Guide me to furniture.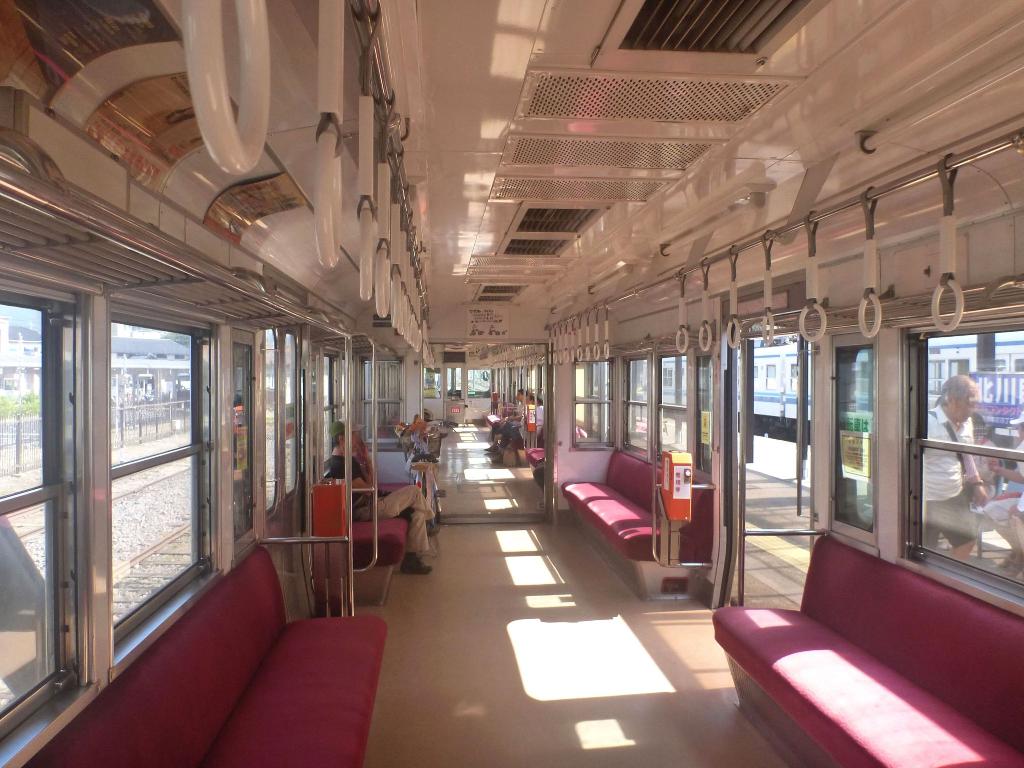
Guidance: rect(342, 479, 411, 603).
